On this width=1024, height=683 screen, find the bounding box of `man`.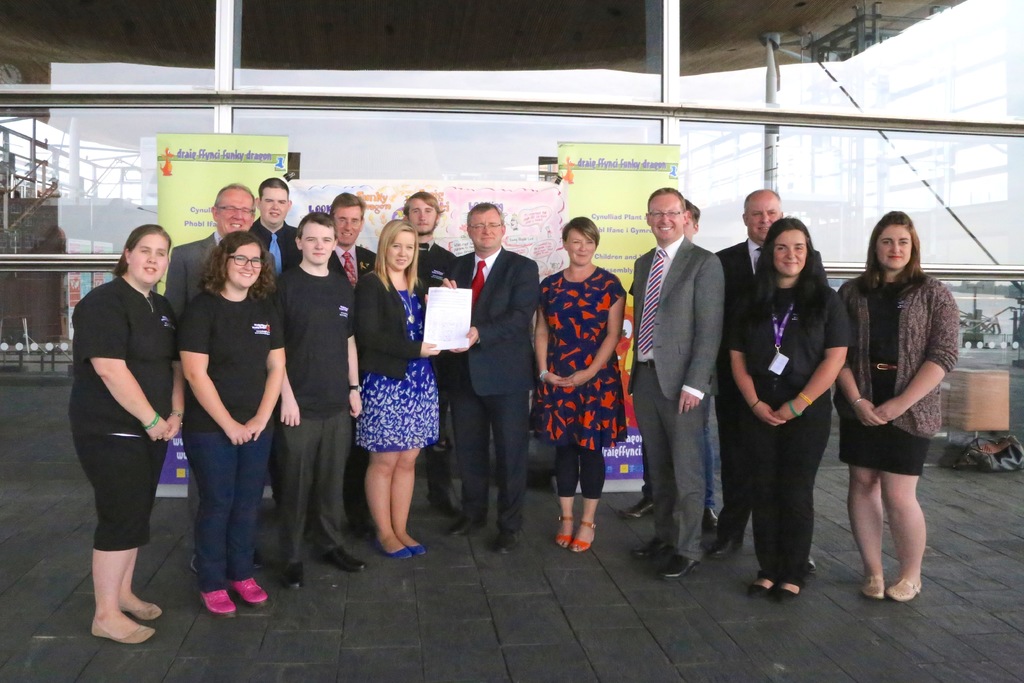
Bounding box: bbox=[270, 207, 367, 588].
